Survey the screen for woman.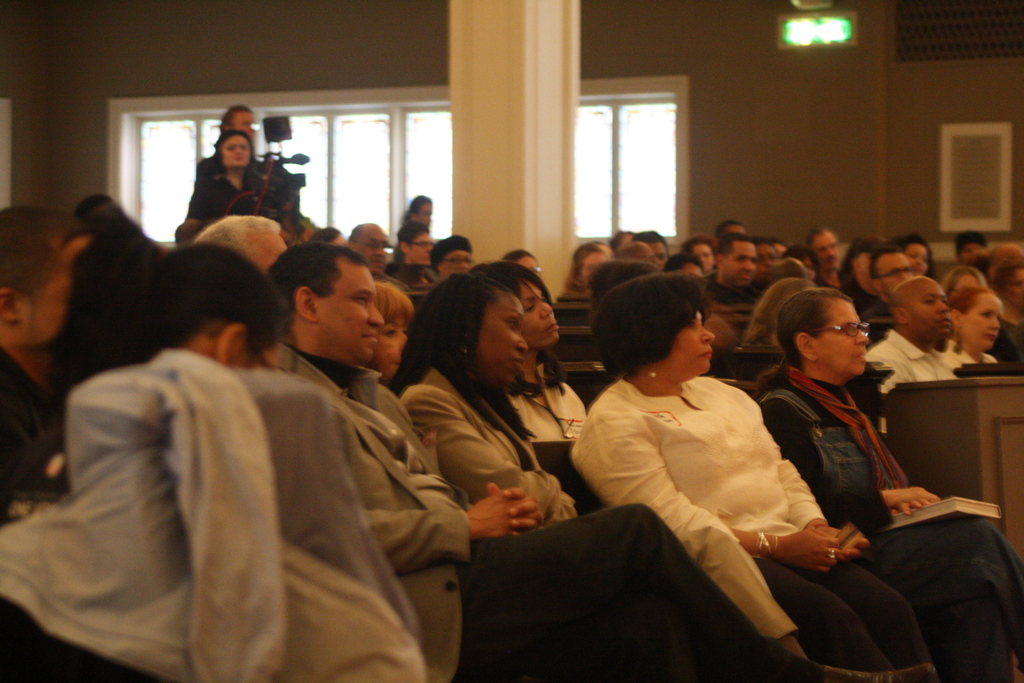
Survey found: box(893, 233, 946, 281).
